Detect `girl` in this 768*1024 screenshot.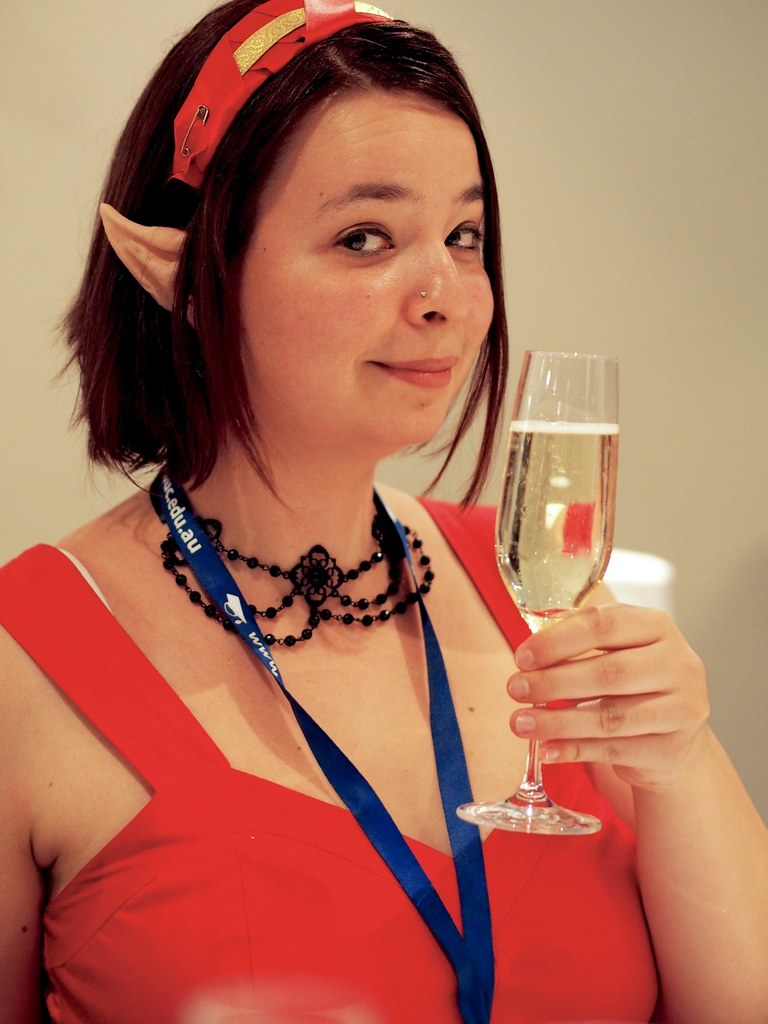
Detection: bbox=[0, 0, 767, 1023].
